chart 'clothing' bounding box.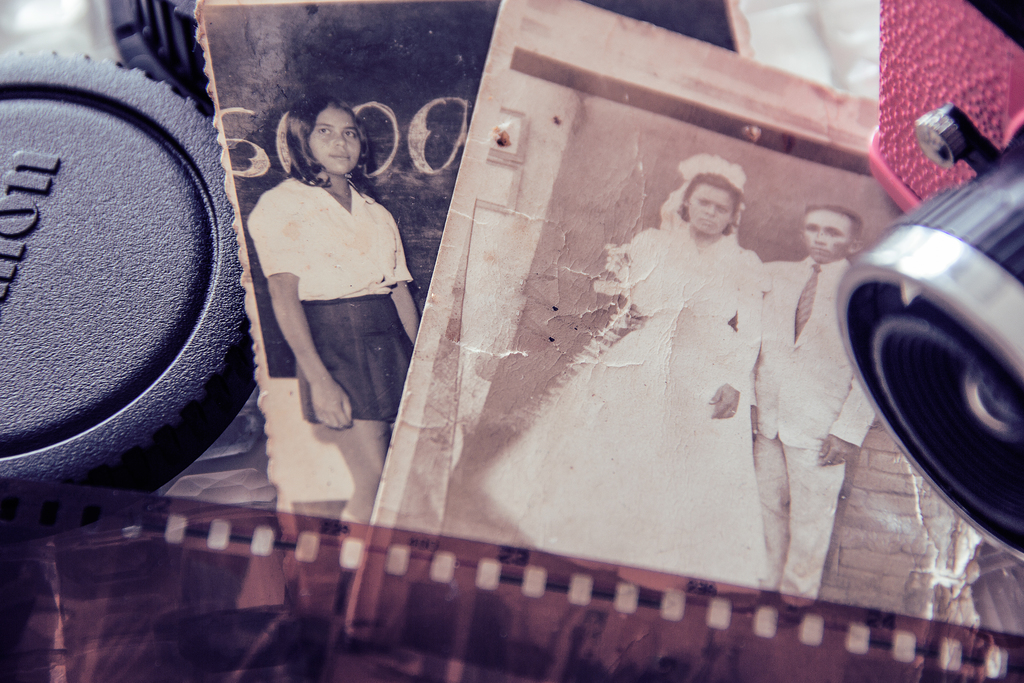
Charted: l=258, t=164, r=422, b=425.
